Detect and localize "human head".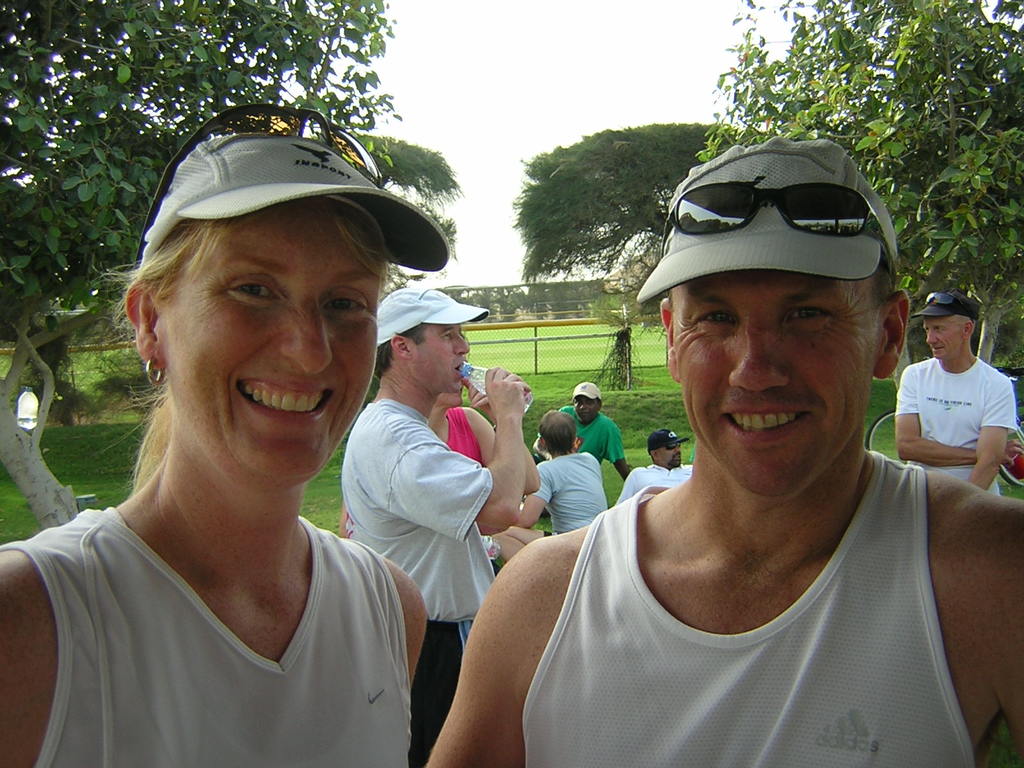
Localized at BBox(380, 284, 469, 393).
